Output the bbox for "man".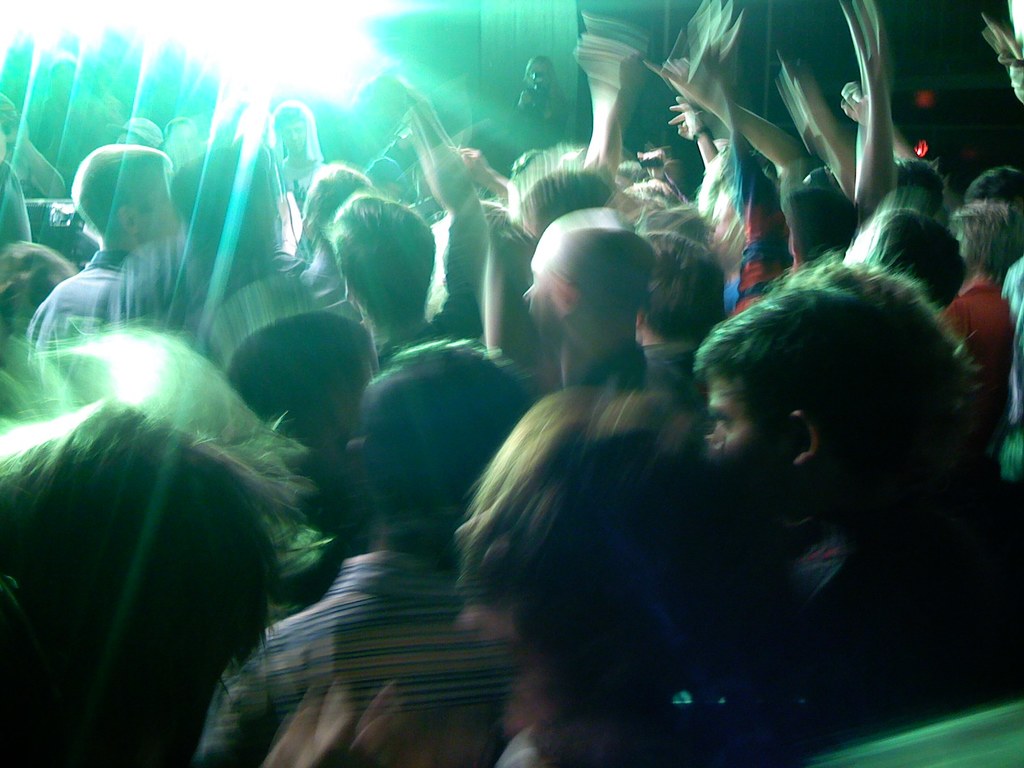
region(524, 207, 708, 400).
